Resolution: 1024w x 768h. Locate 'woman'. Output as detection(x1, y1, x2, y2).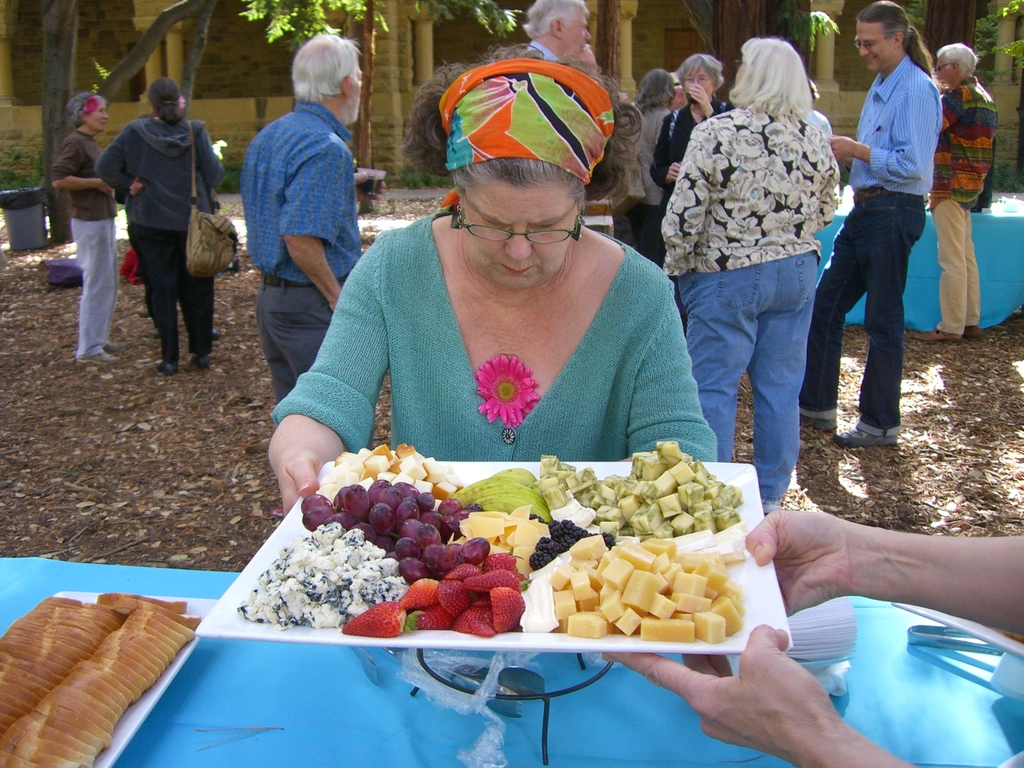
detection(636, 65, 675, 264).
